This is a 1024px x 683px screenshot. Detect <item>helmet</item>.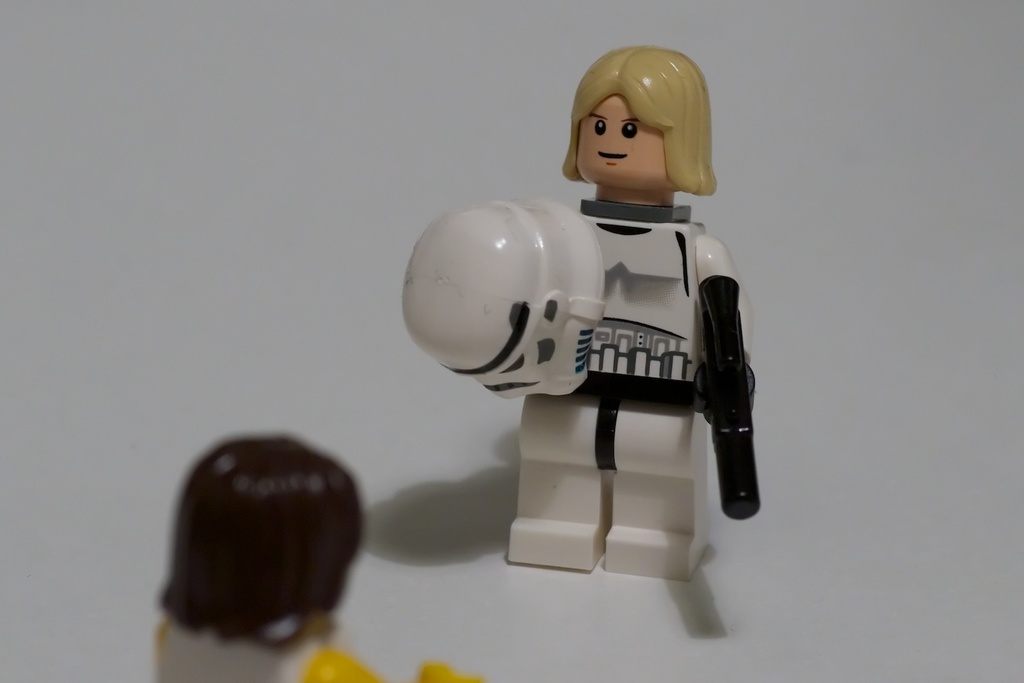
(x1=425, y1=191, x2=616, y2=410).
